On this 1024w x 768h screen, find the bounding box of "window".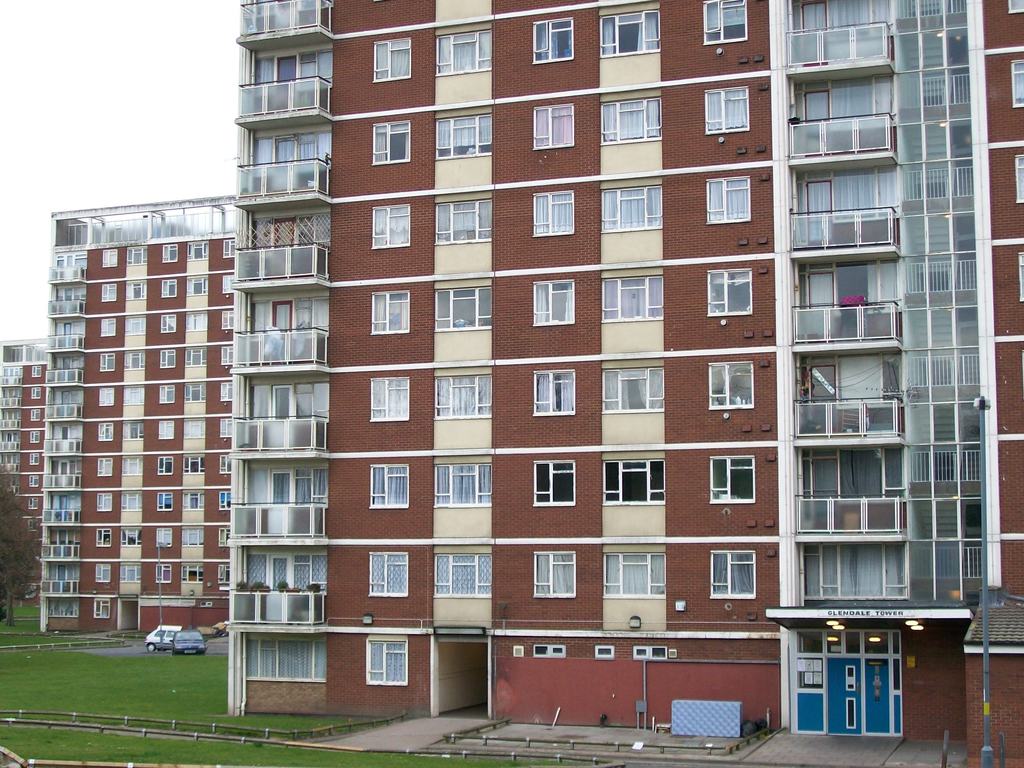
Bounding box: x1=801, y1=446, x2=840, y2=506.
